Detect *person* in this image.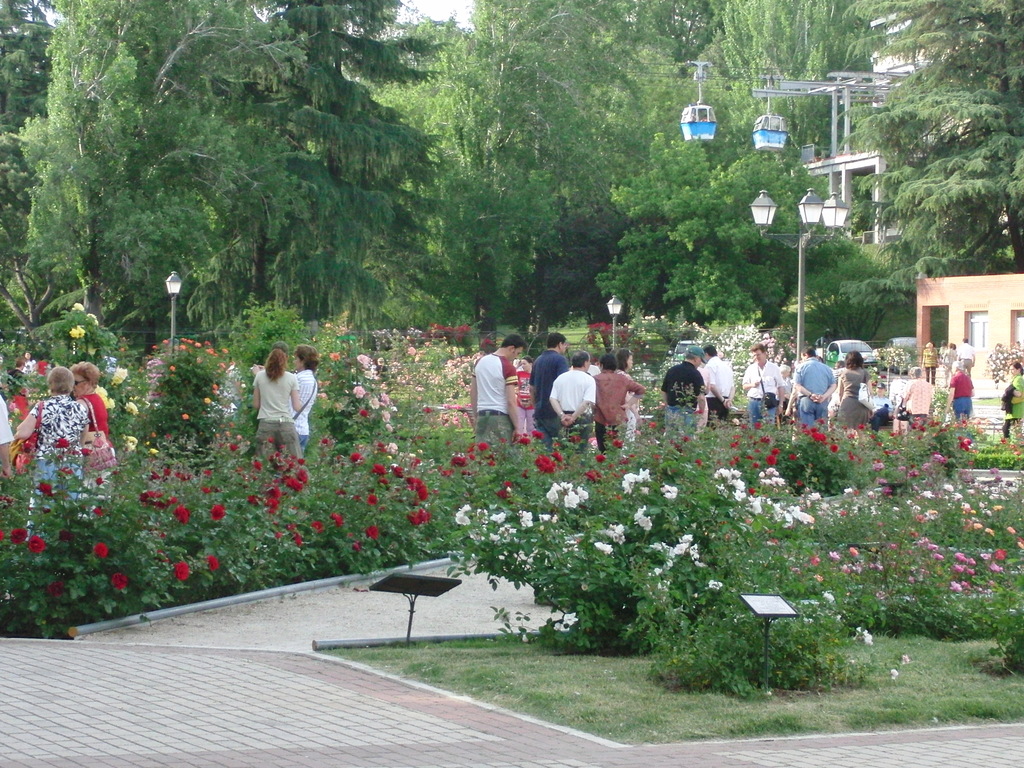
Detection: 943, 340, 956, 385.
